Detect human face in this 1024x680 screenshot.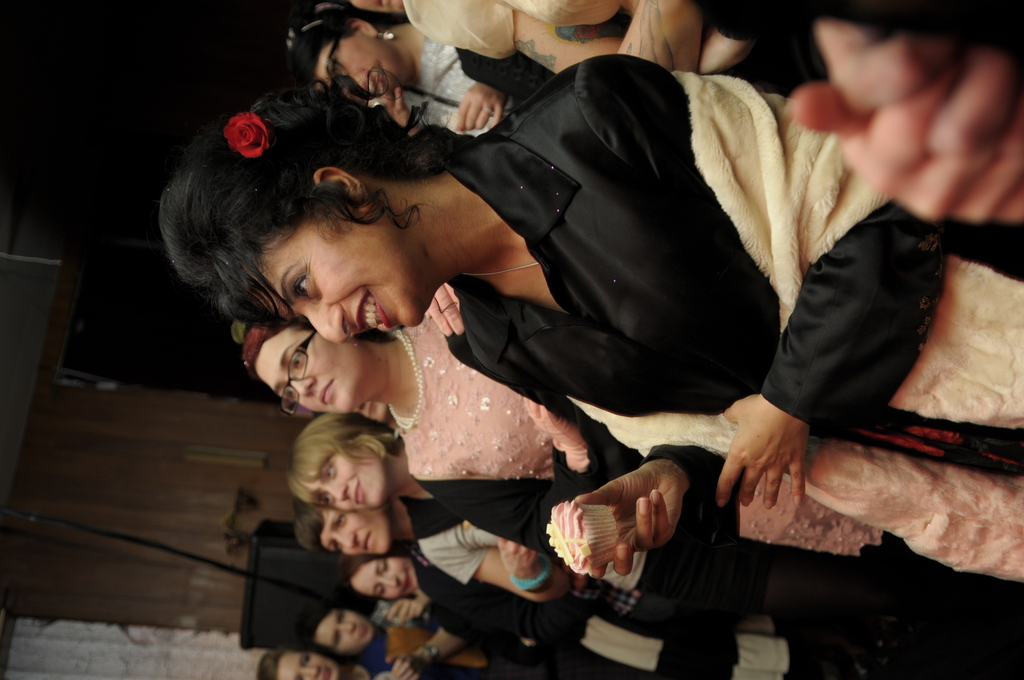
Detection: [left=241, top=211, right=429, bottom=343].
